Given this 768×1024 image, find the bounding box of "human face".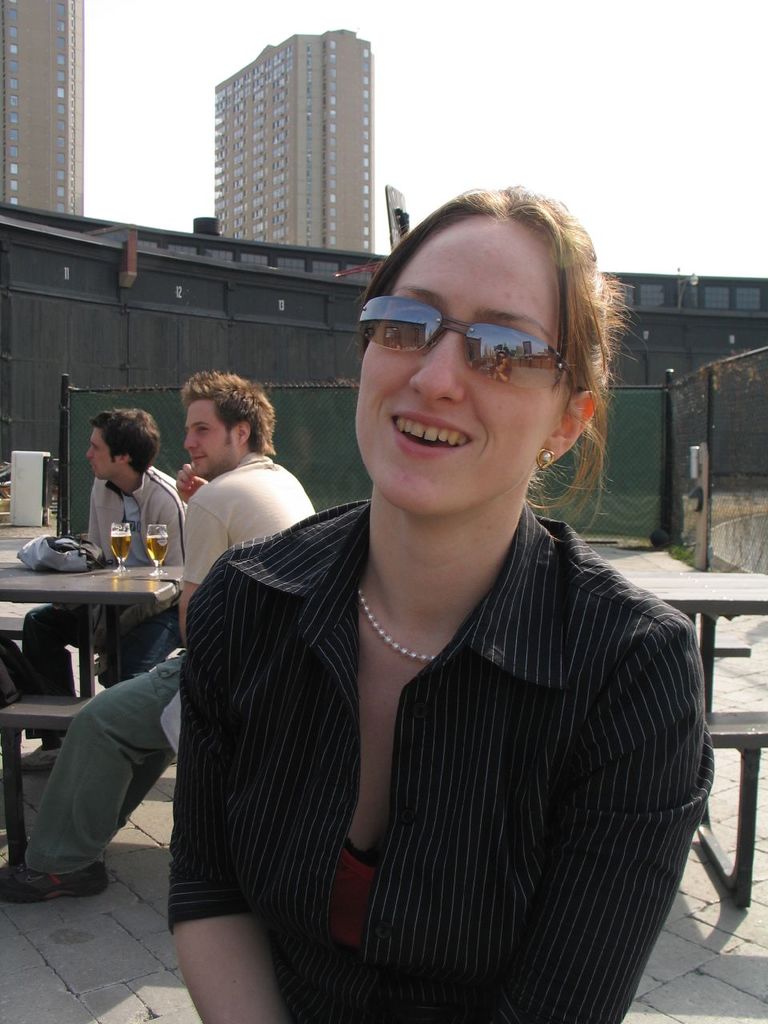
[186,404,239,476].
